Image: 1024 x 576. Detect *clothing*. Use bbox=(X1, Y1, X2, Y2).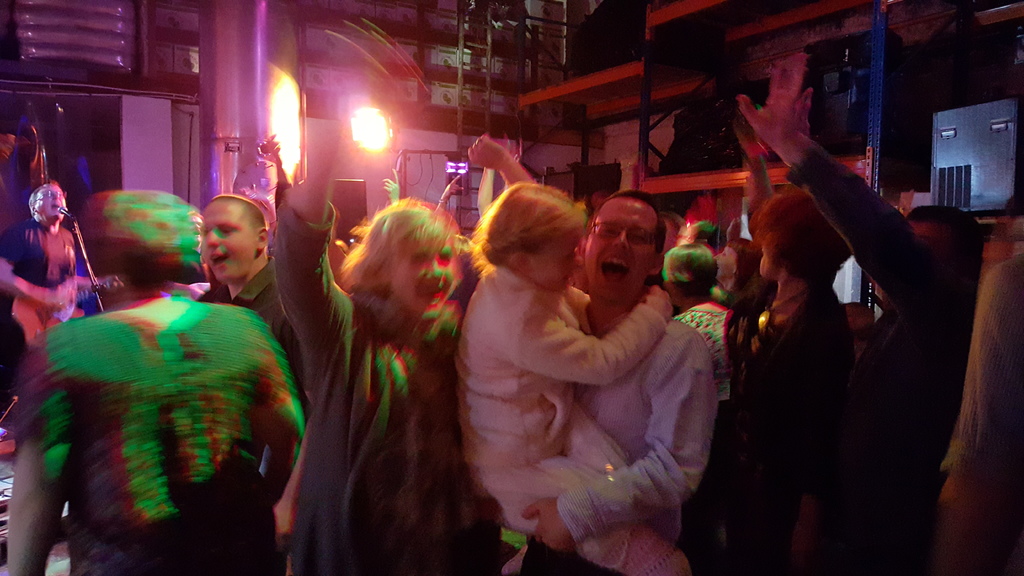
bbox=(455, 266, 680, 575).
